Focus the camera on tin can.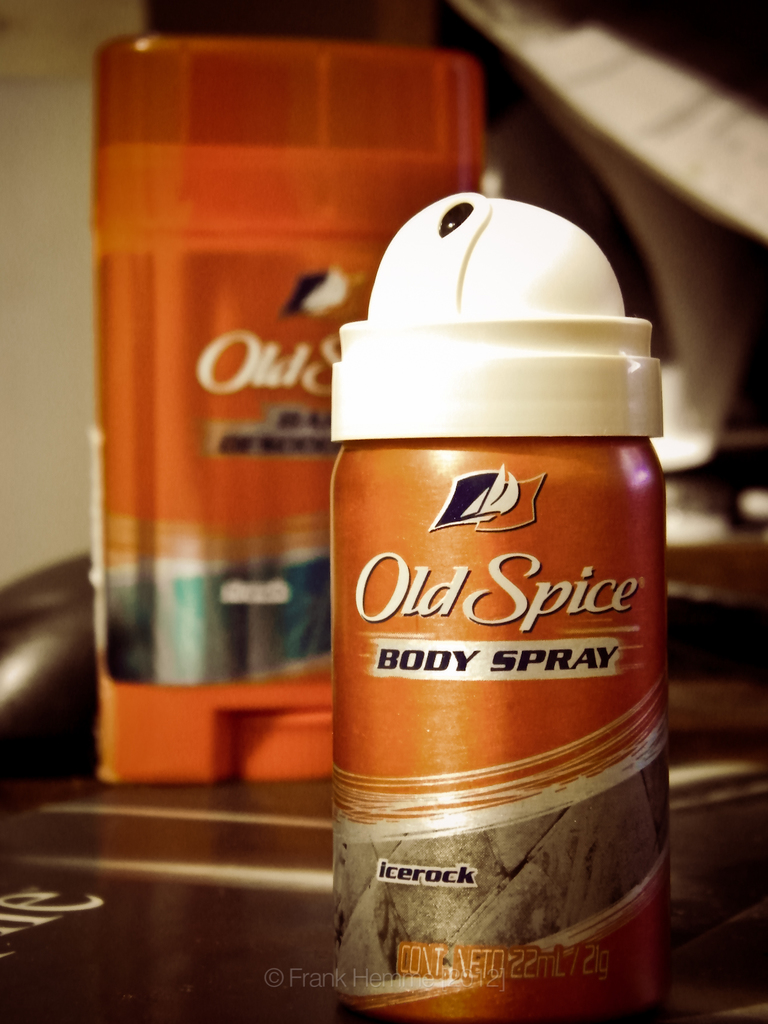
Focus region: (335, 191, 657, 1023).
